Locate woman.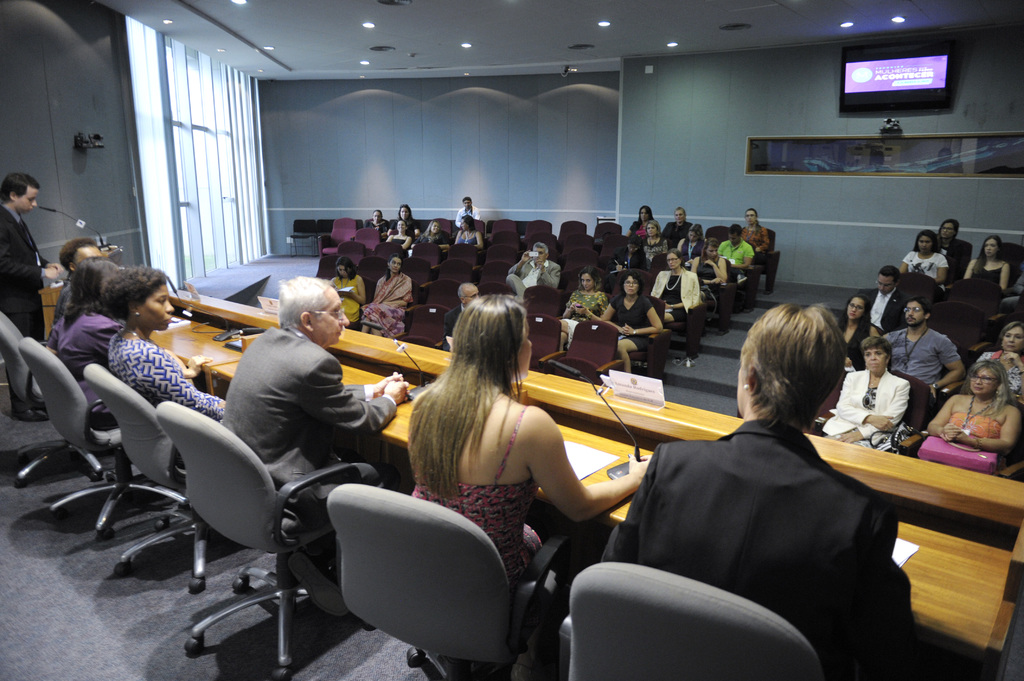
Bounding box: (821, 333, 913, 454).
